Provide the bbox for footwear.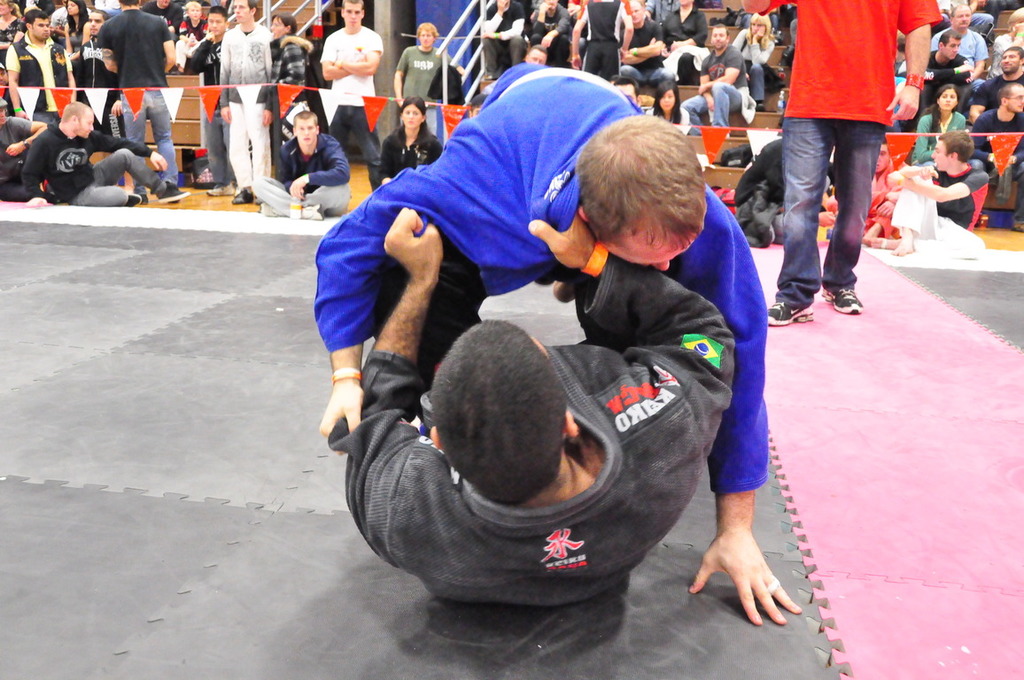
(126,191,144,205).
